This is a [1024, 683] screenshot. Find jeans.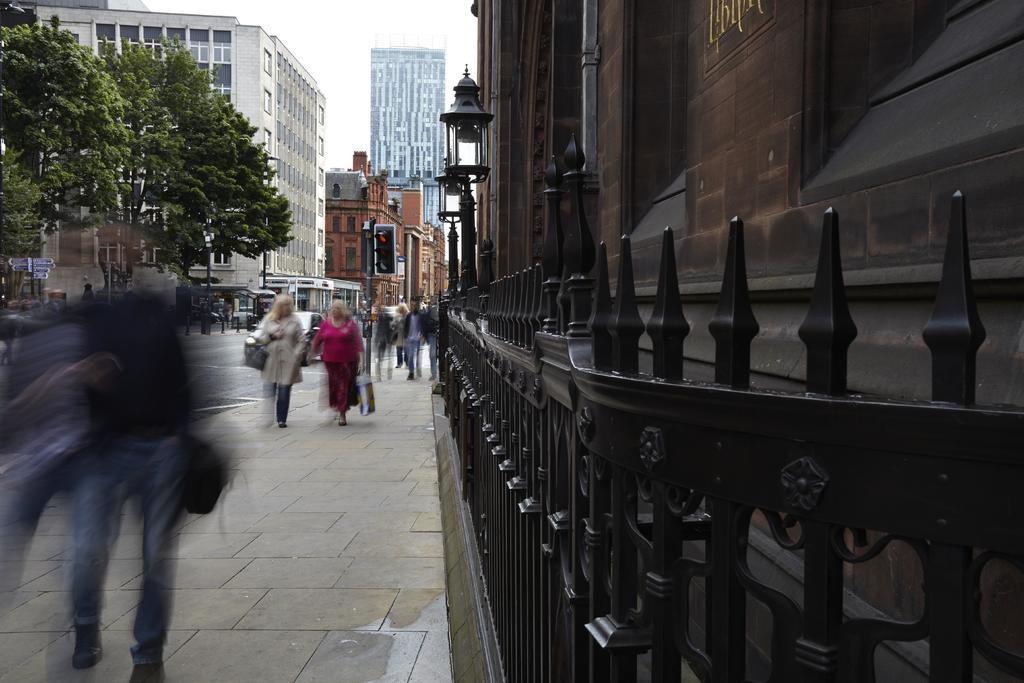
Bounding box: 409/340/420/372.
